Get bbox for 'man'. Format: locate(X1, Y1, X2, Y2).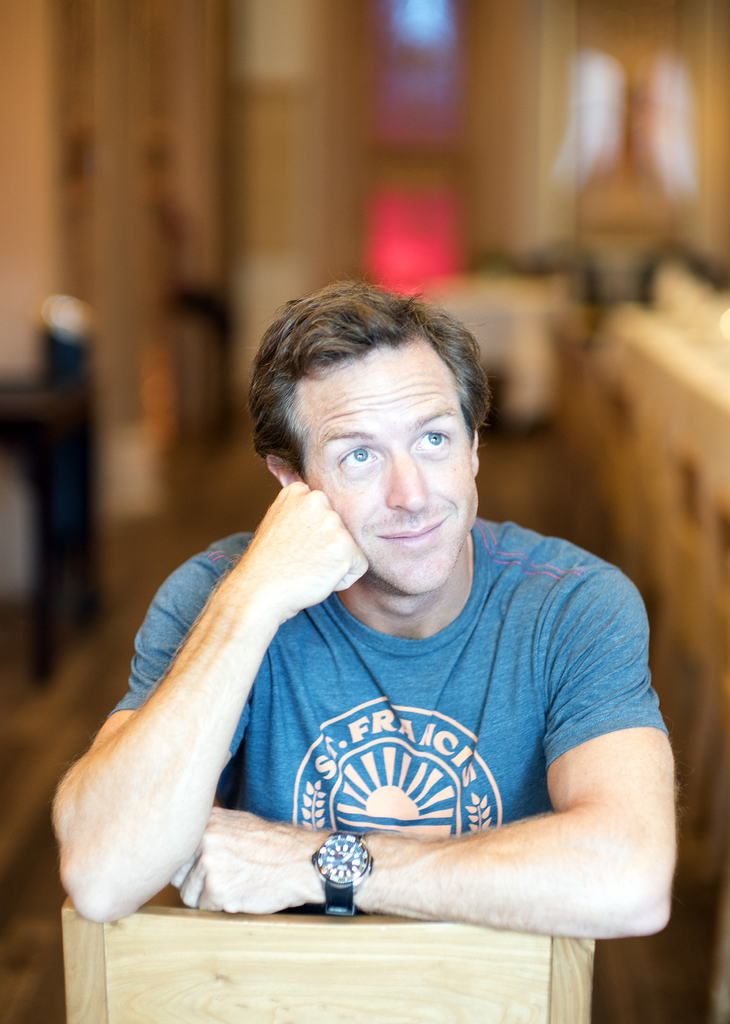
locate(54, 261, 688, 995).
